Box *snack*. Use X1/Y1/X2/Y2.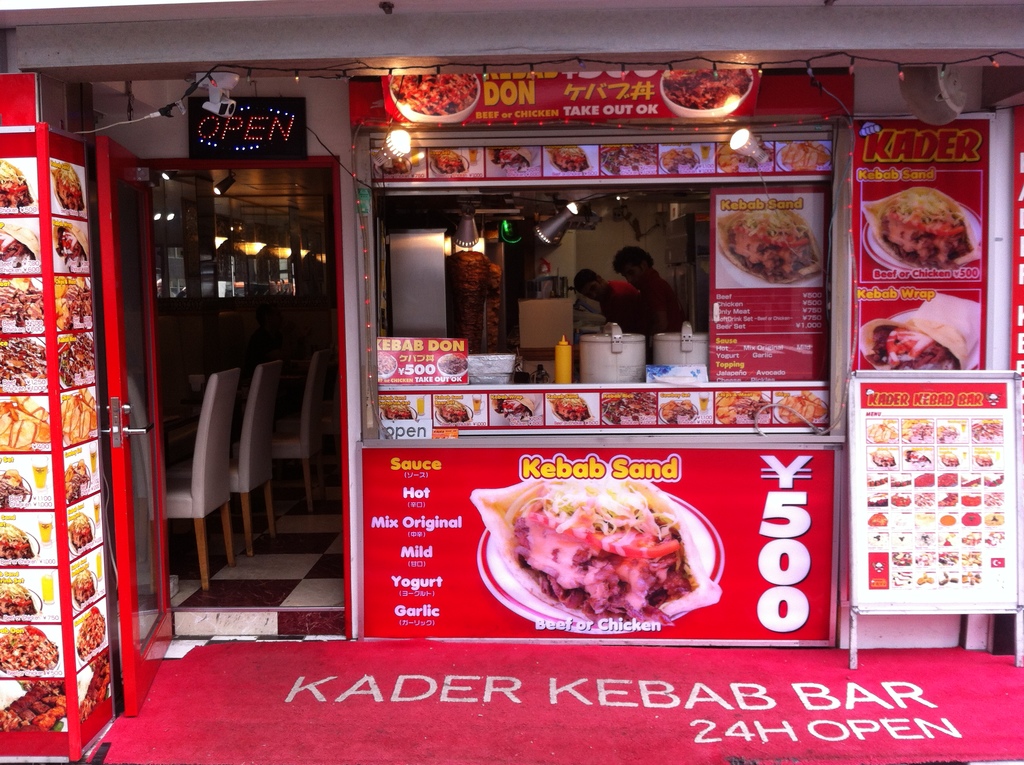
658/148/696/174.
